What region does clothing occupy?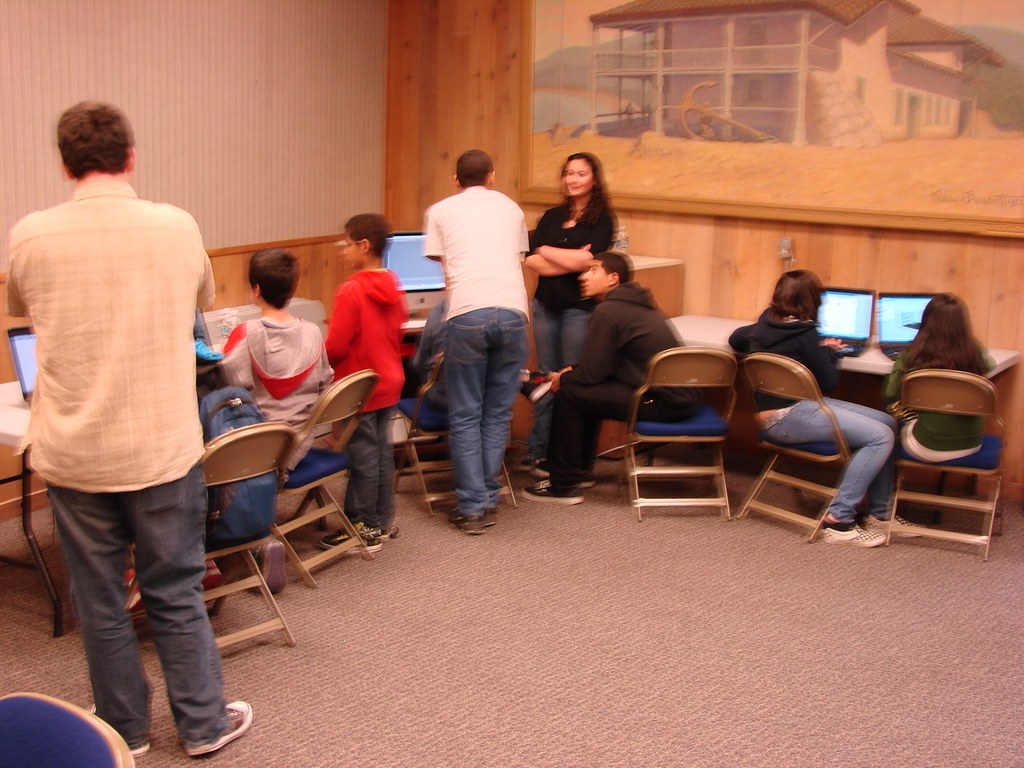
pyautogui.locateOnScreen(553, 281, 712, 481).
